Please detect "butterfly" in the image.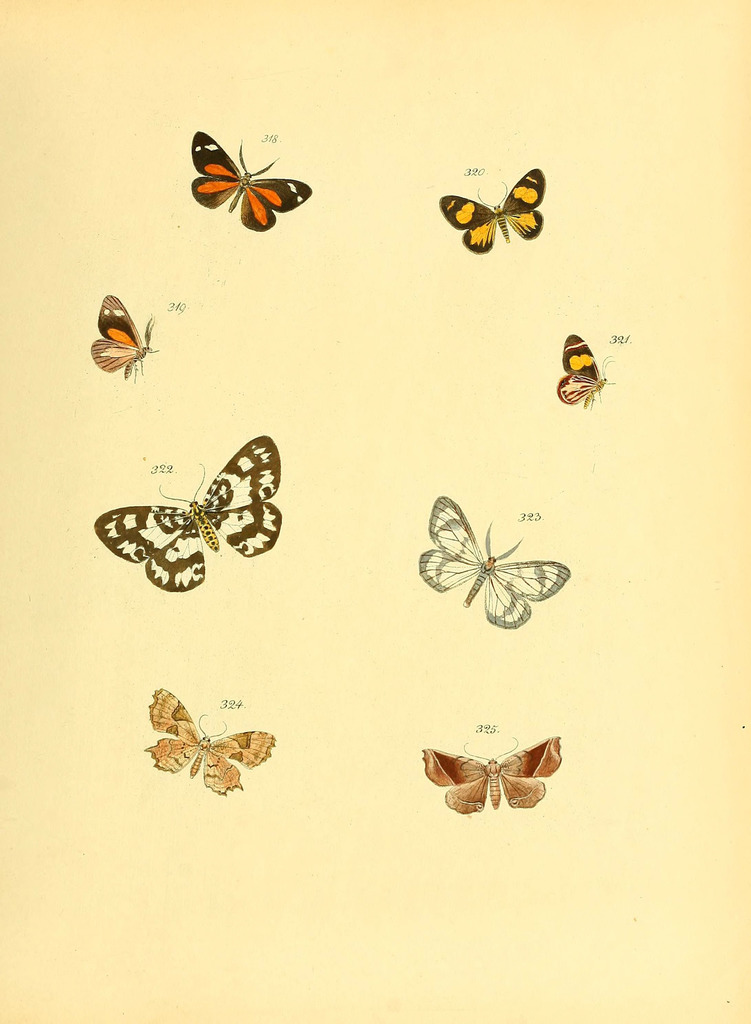
rect(142, 678, 277, 799).
